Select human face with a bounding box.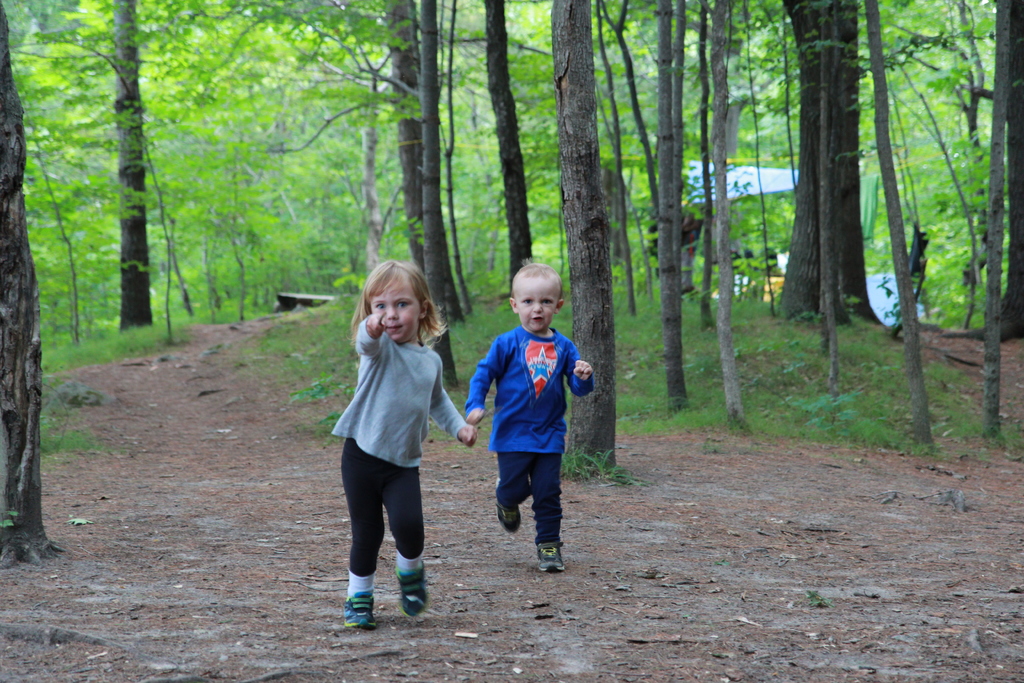
locate(367, 281, 421, 340).
